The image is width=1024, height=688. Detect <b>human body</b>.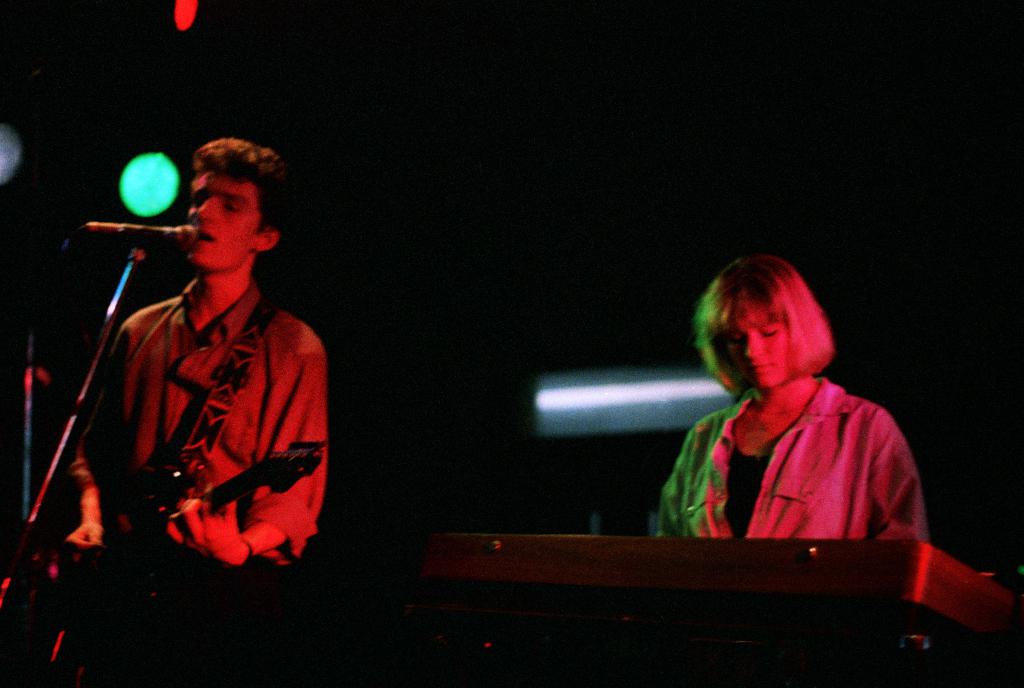
Detection: x1=65, y1=152, x2=317, y2=598.
